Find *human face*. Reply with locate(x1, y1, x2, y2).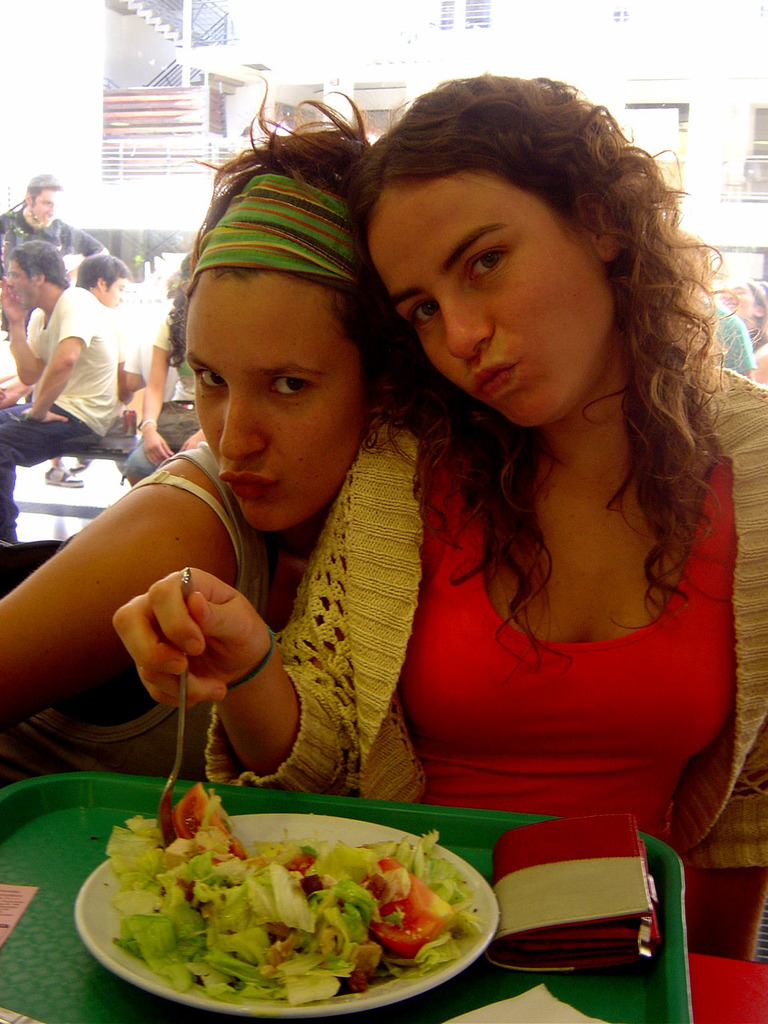
locate(107, 274, 126, 305).
